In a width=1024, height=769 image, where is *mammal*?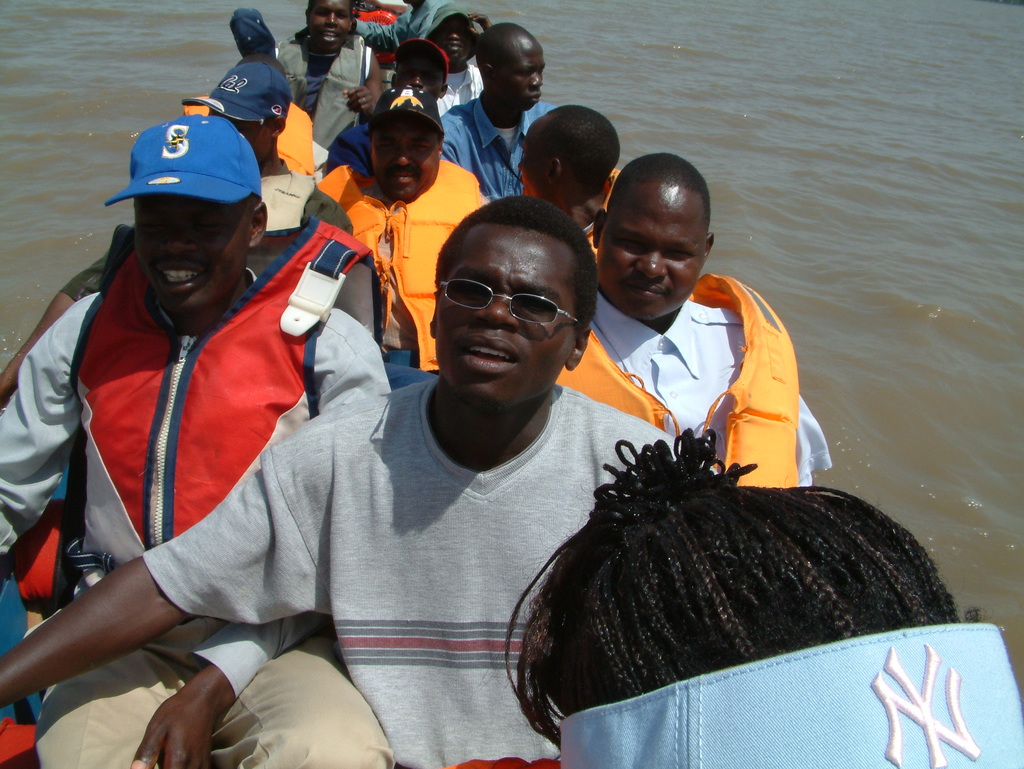
[317,82,490,370].
